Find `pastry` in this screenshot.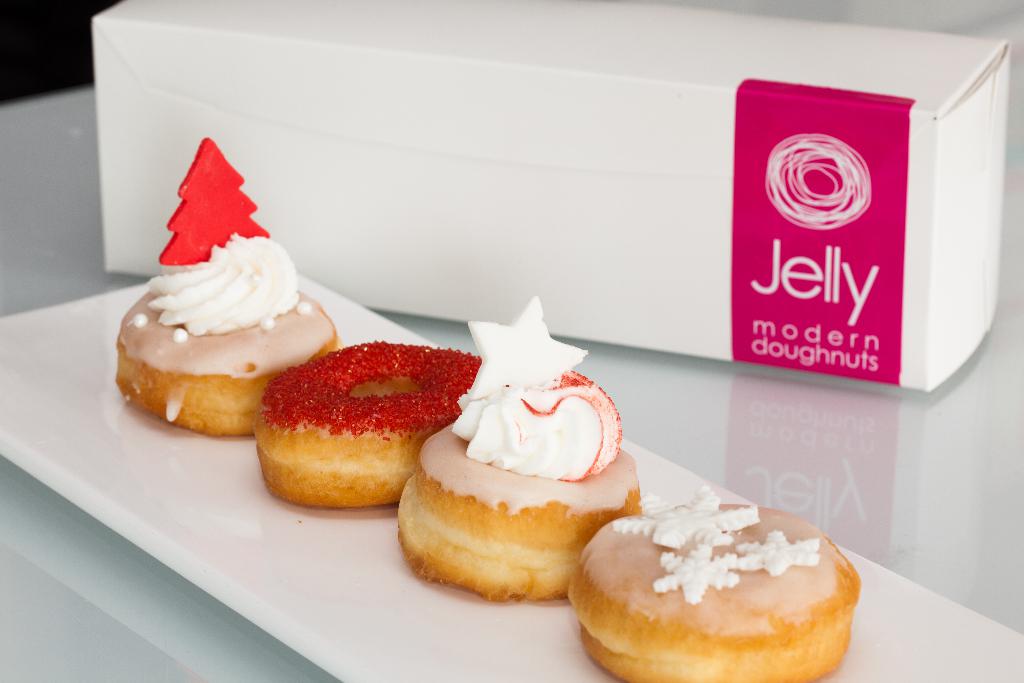
The bounding box for `pastry` is 396 298 643 602.
